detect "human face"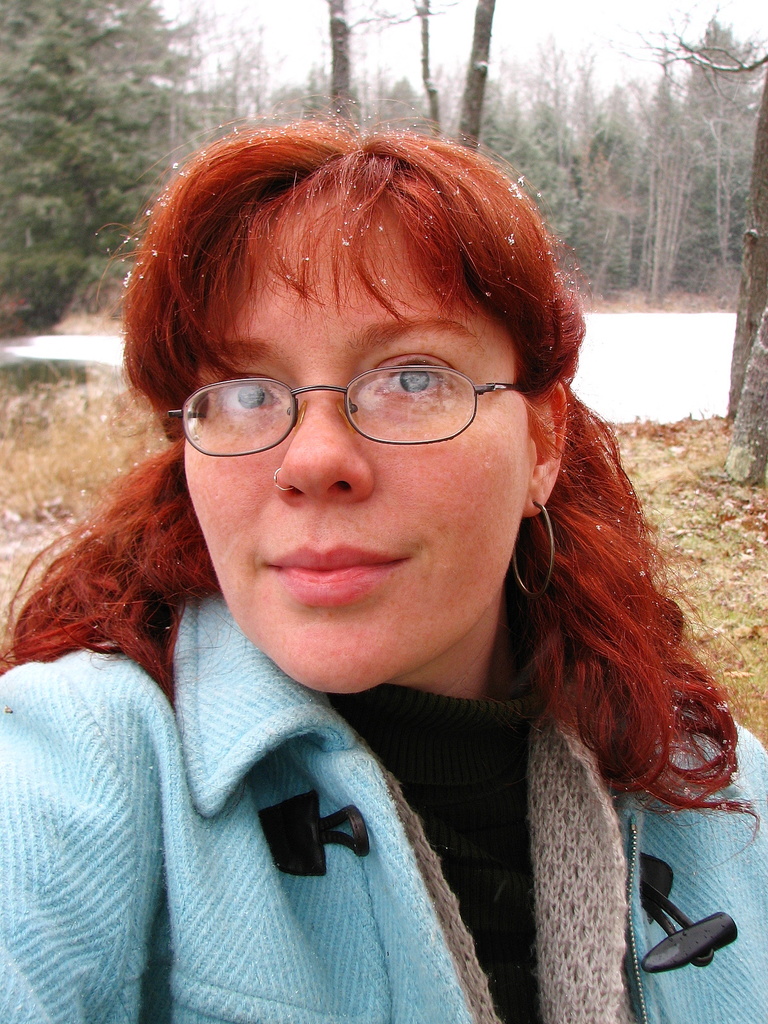
BBox(182, 241, 525, 696)
